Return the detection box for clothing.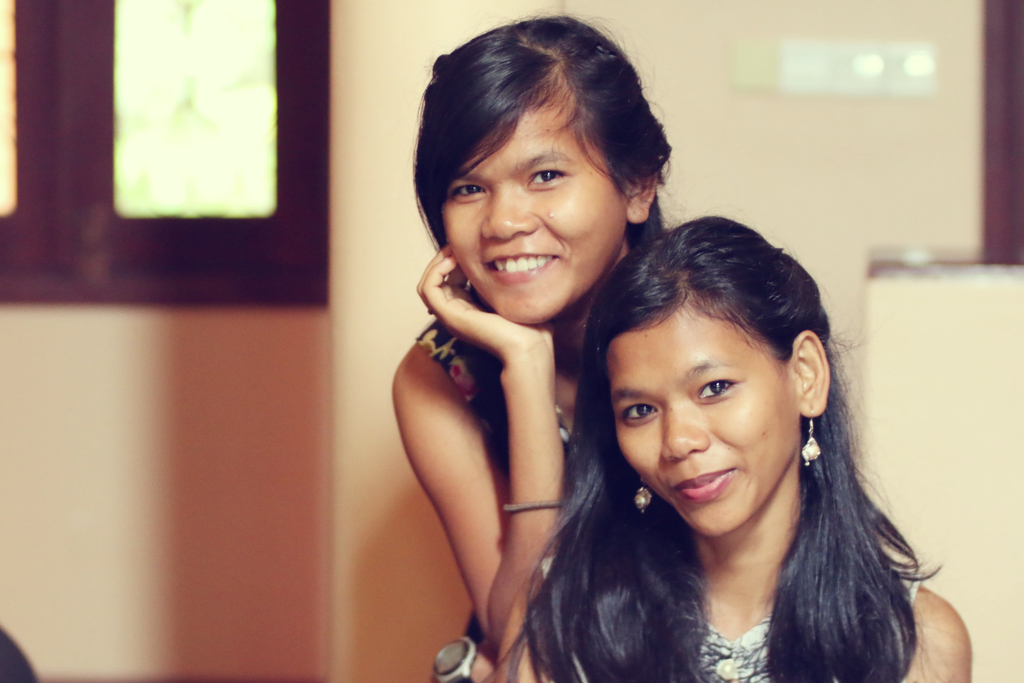
[537, 545, 916, 682].
